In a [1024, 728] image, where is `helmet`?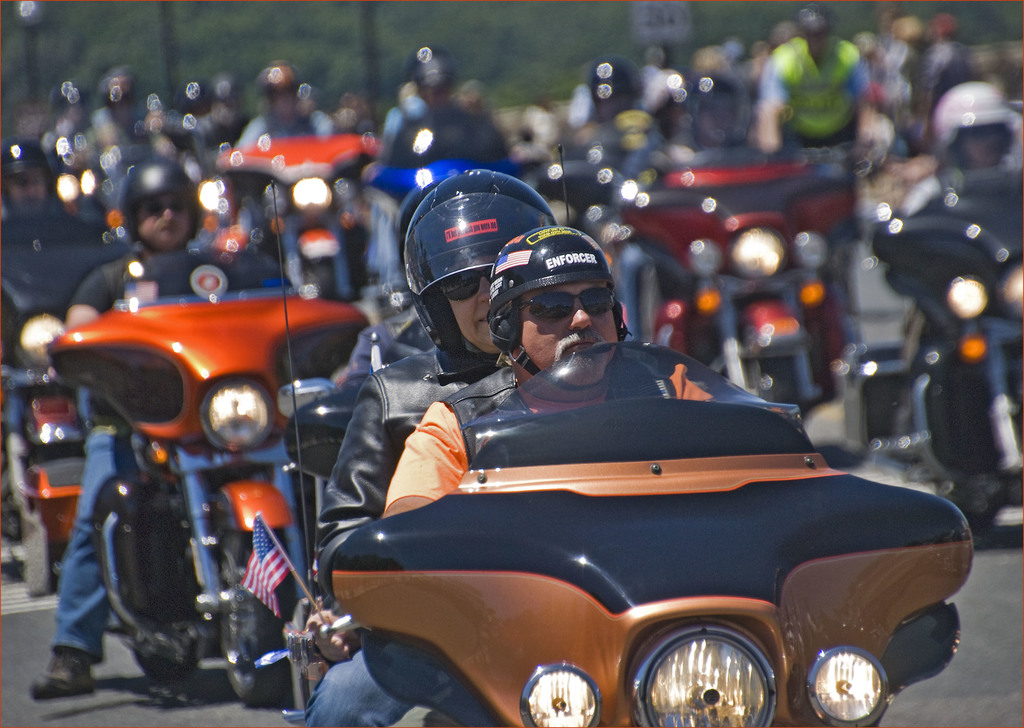
x1=583 y1=58 x2=649 y2=122.
